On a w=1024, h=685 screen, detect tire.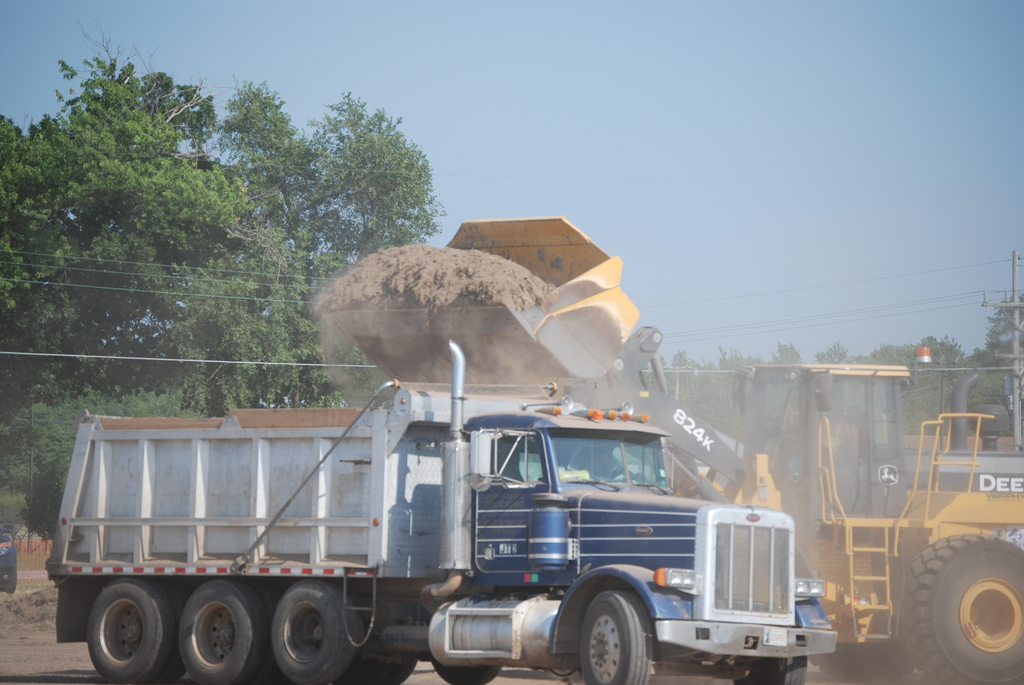
901,535,1023,675.
